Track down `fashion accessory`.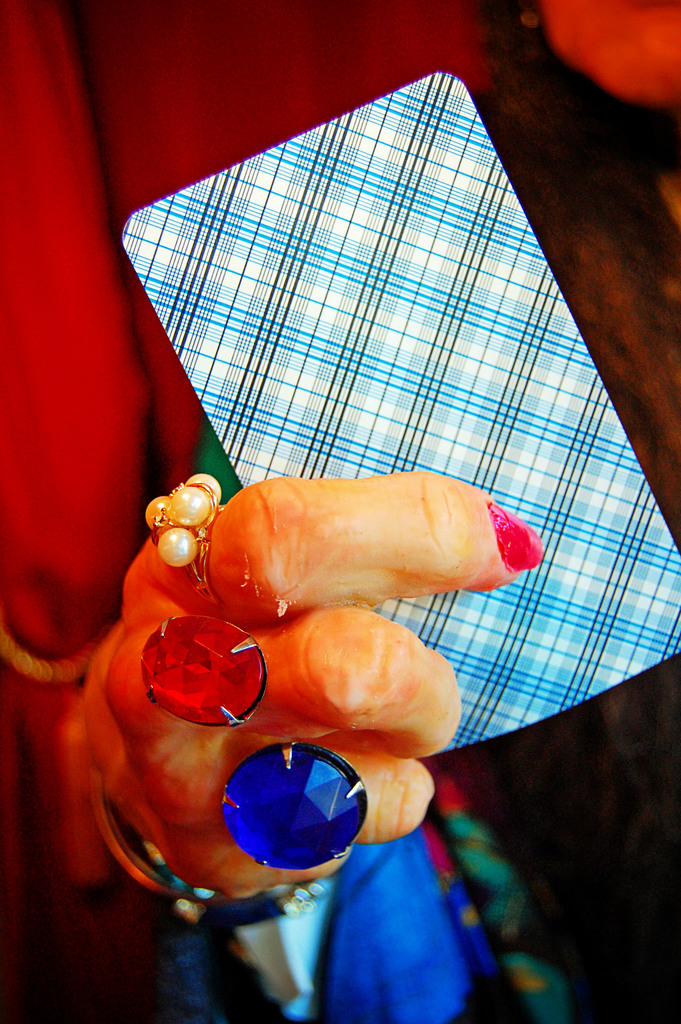
Tracked to bbox(99, 799, 297, 936).
